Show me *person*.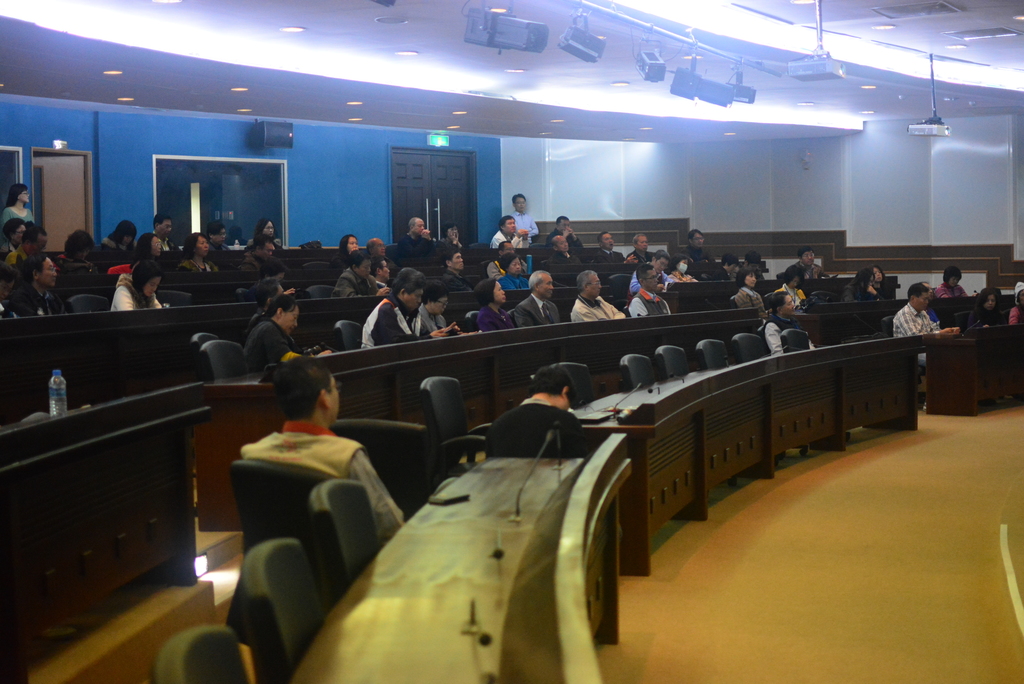
*person* is here: [488,368,588,461].
